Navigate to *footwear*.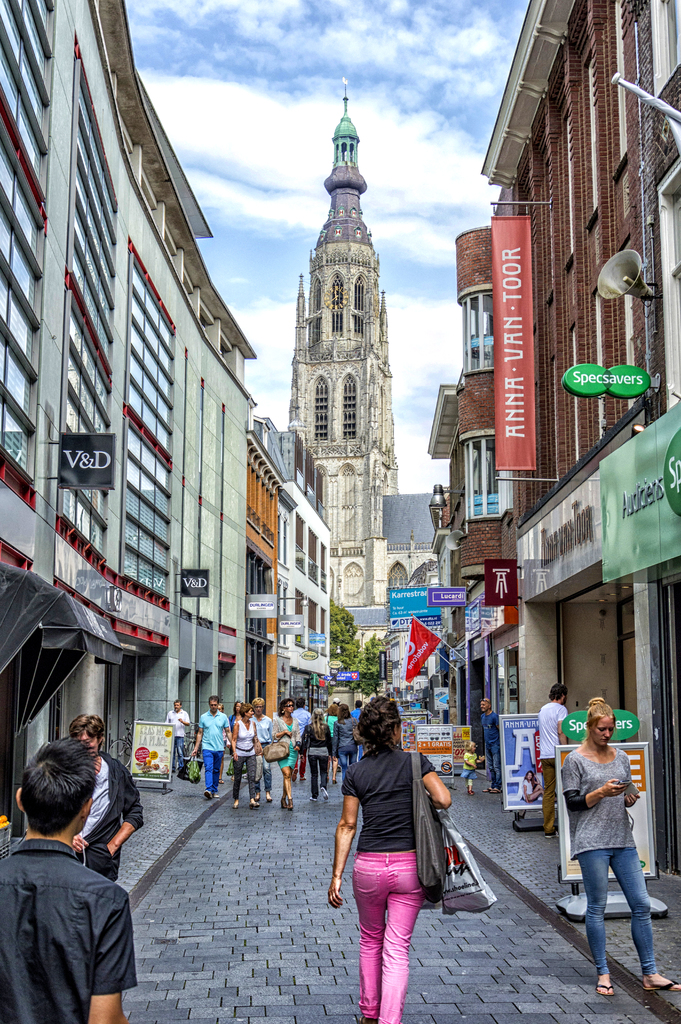
Navigation target: <region>249, 783, 260, 818</region>.
